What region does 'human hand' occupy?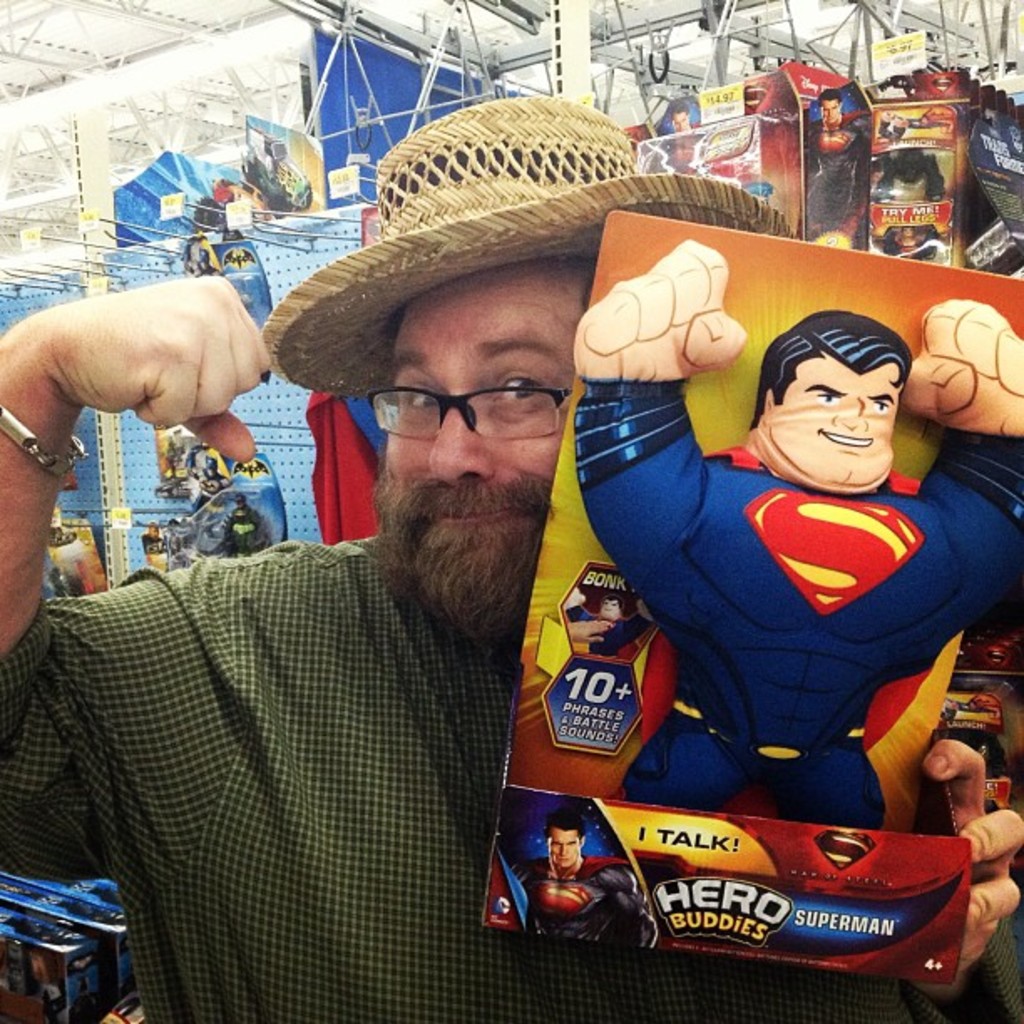
617/233/758/373.
